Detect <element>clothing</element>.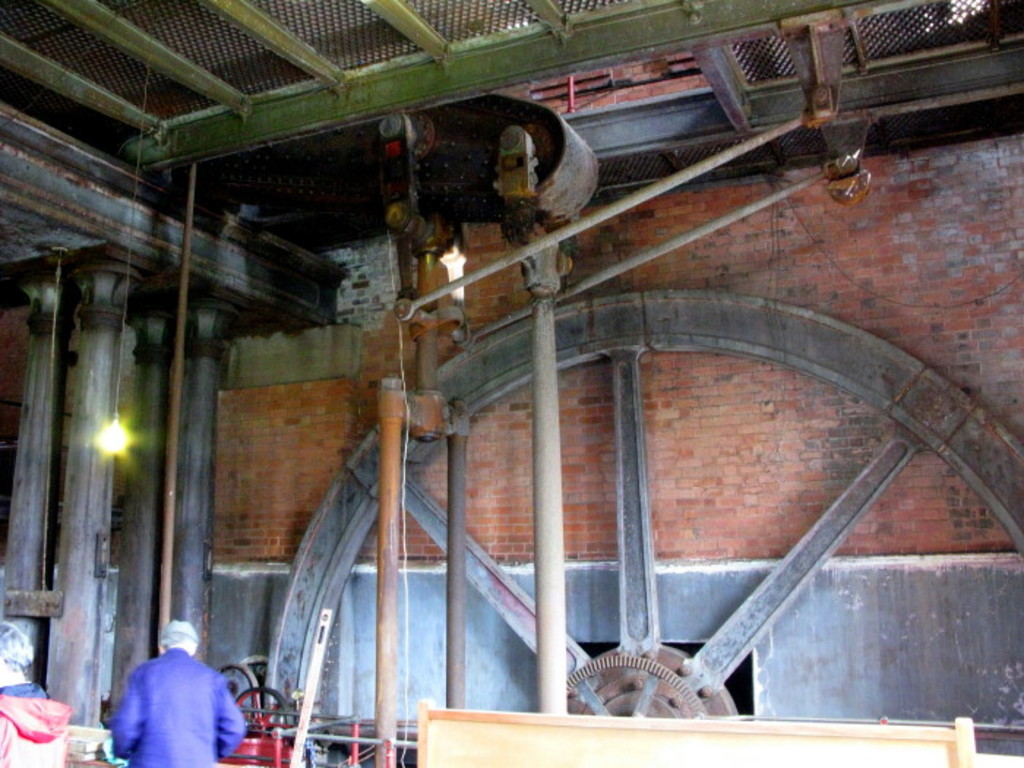
Detected at locate(0, 676, 69, 767).
